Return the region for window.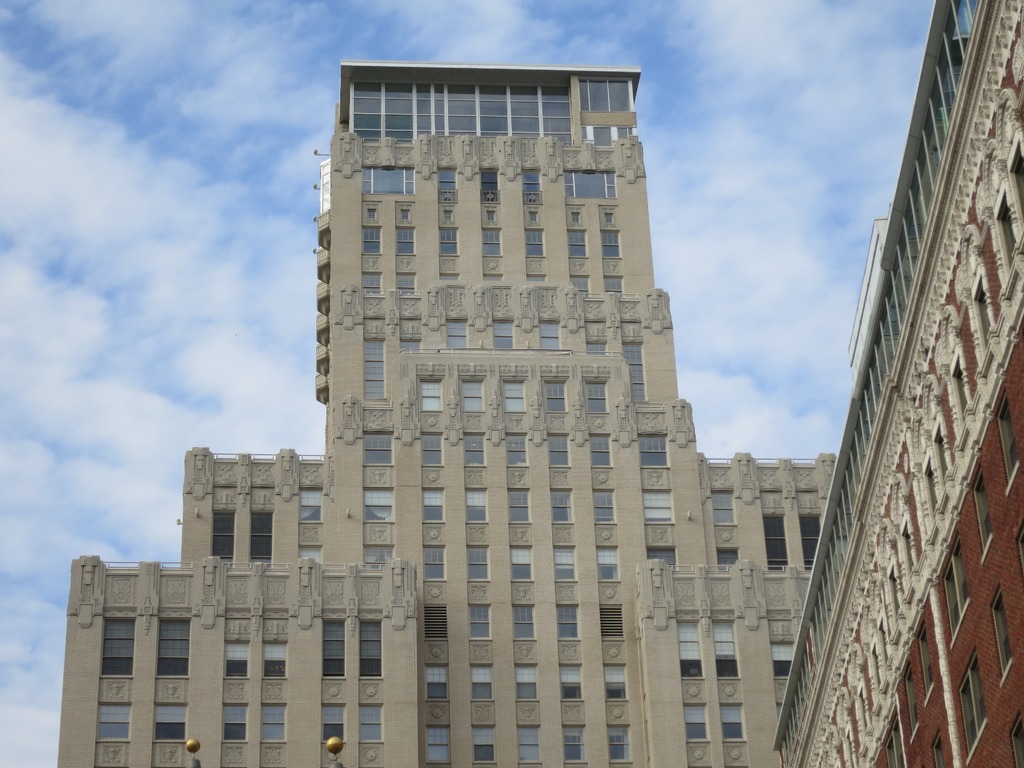
639:433:669:469.
